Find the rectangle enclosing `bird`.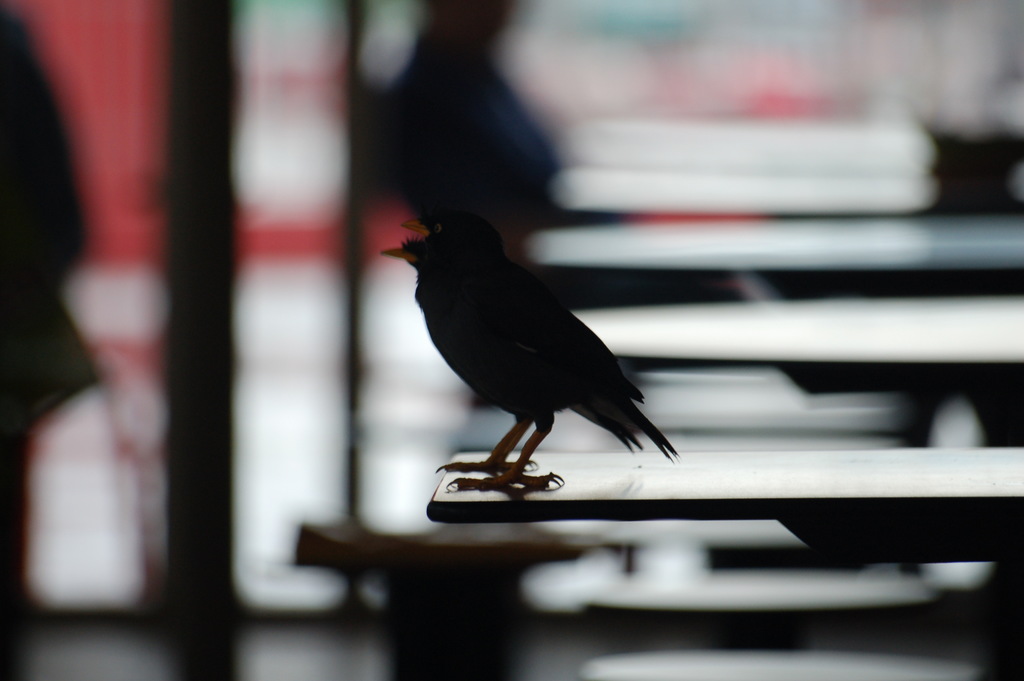
detection(385, 204, 705, 492).
